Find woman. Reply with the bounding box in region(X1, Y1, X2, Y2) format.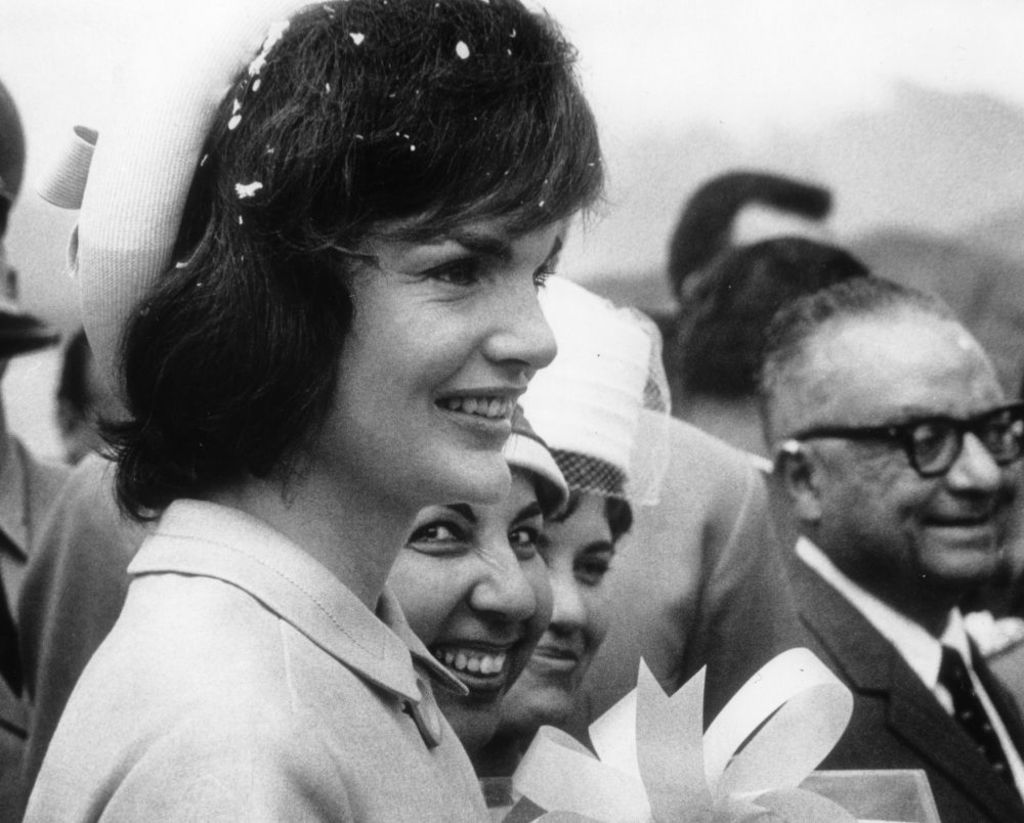
region(24, 0, 618, 822).
